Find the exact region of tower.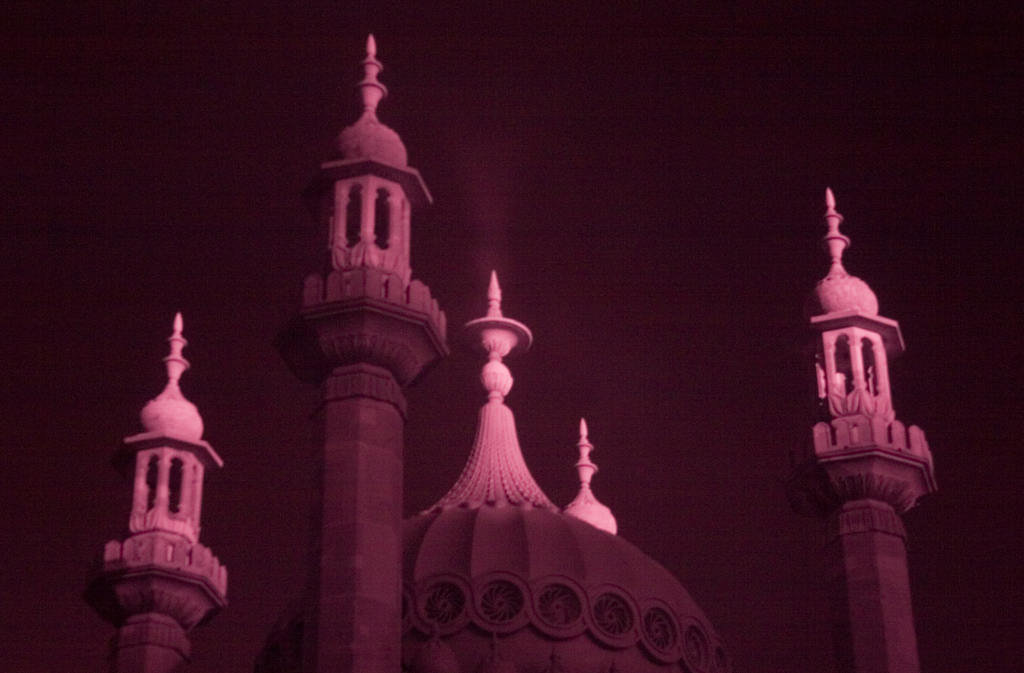
Exact region: BBox(397, 277, 720, 672).
